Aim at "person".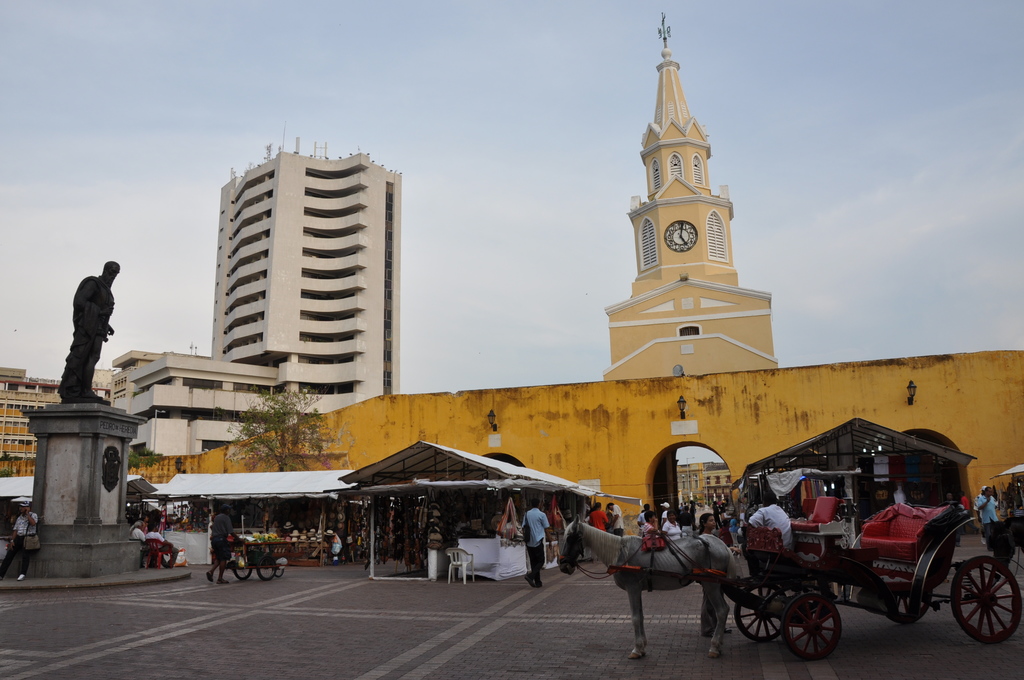
Aimed at bbox(661, 510, 682, 543).
